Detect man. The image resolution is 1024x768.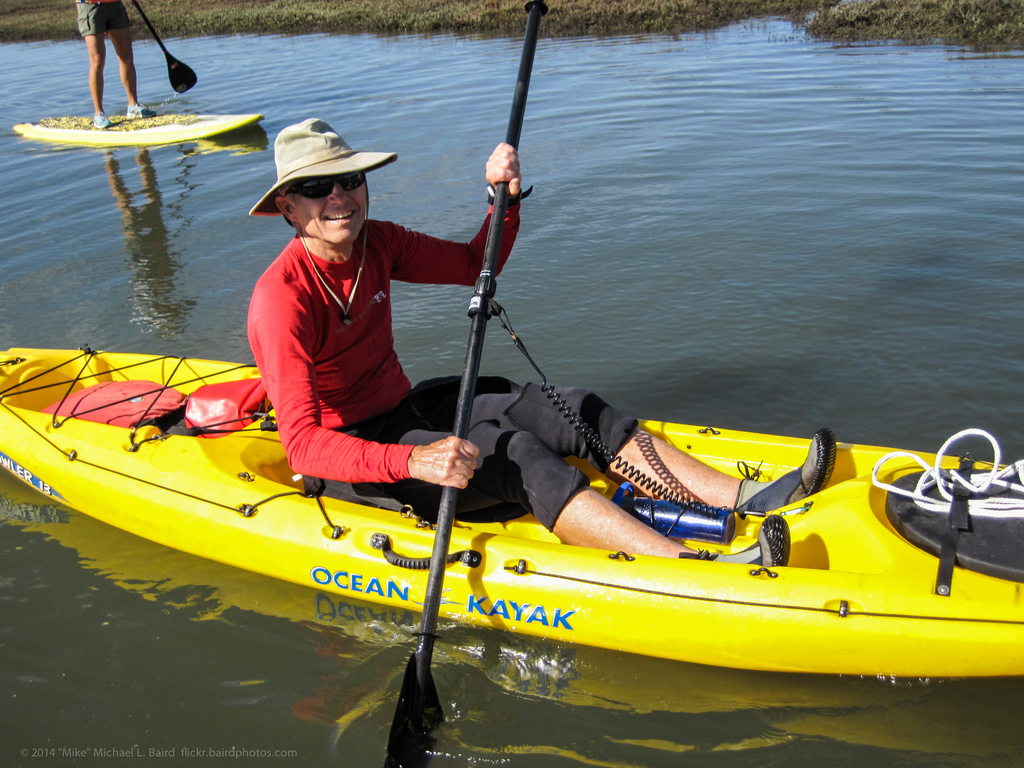
bbox=(243, 116, 836, 564).
